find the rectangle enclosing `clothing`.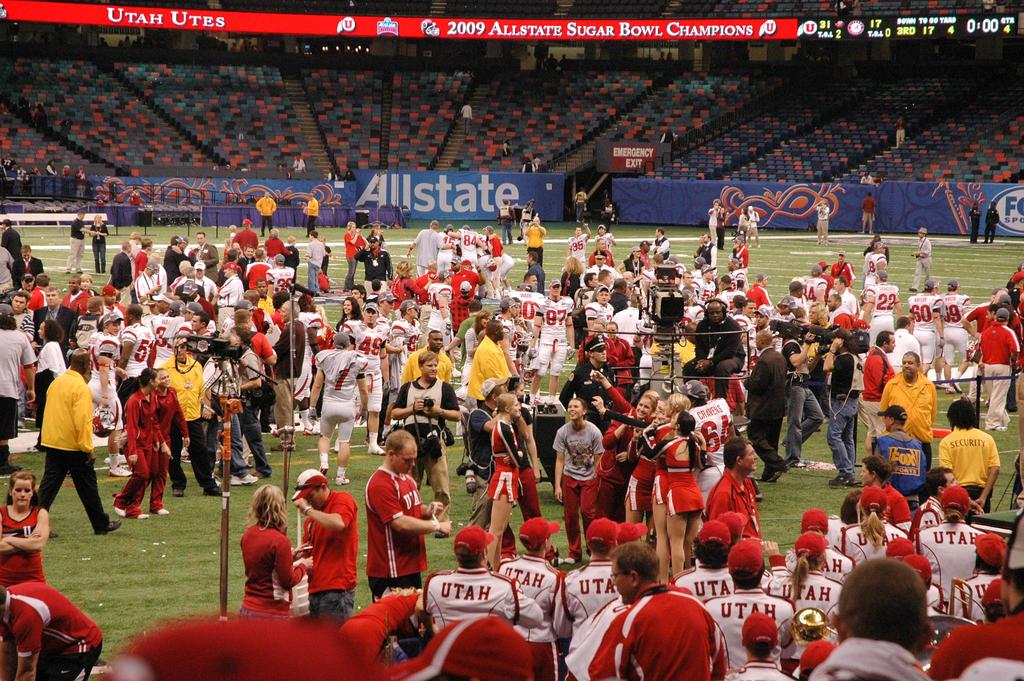
bbox=[909, 235, 939, 294].
